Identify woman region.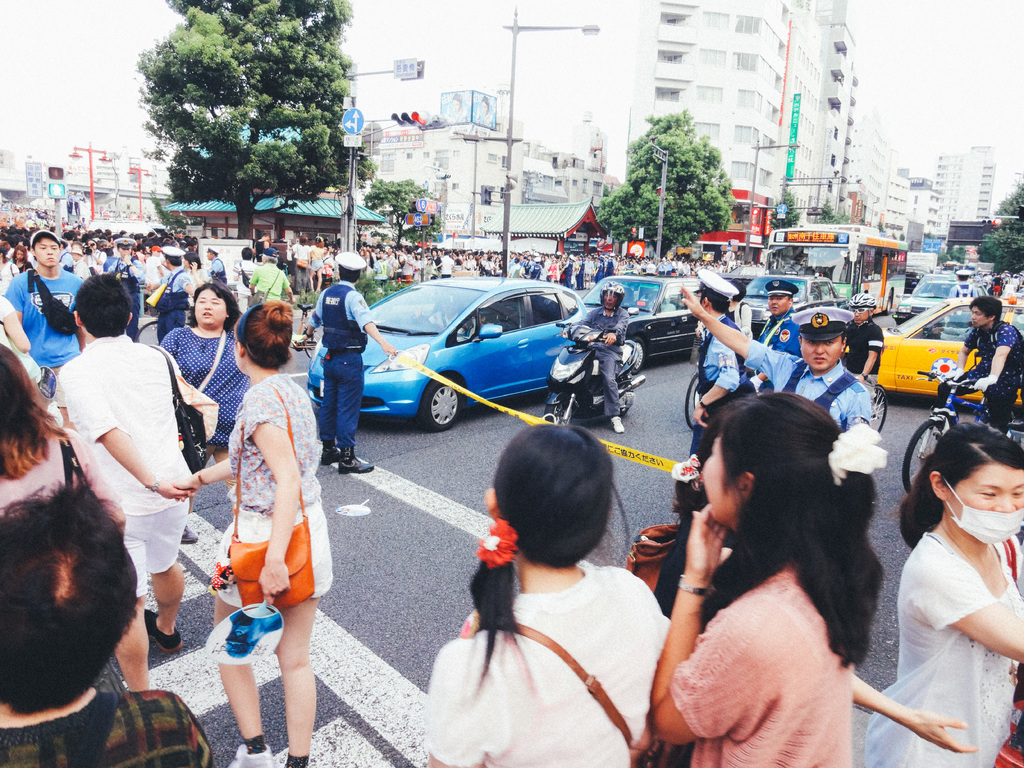
Region: locate(157, 279, 251, 513).
